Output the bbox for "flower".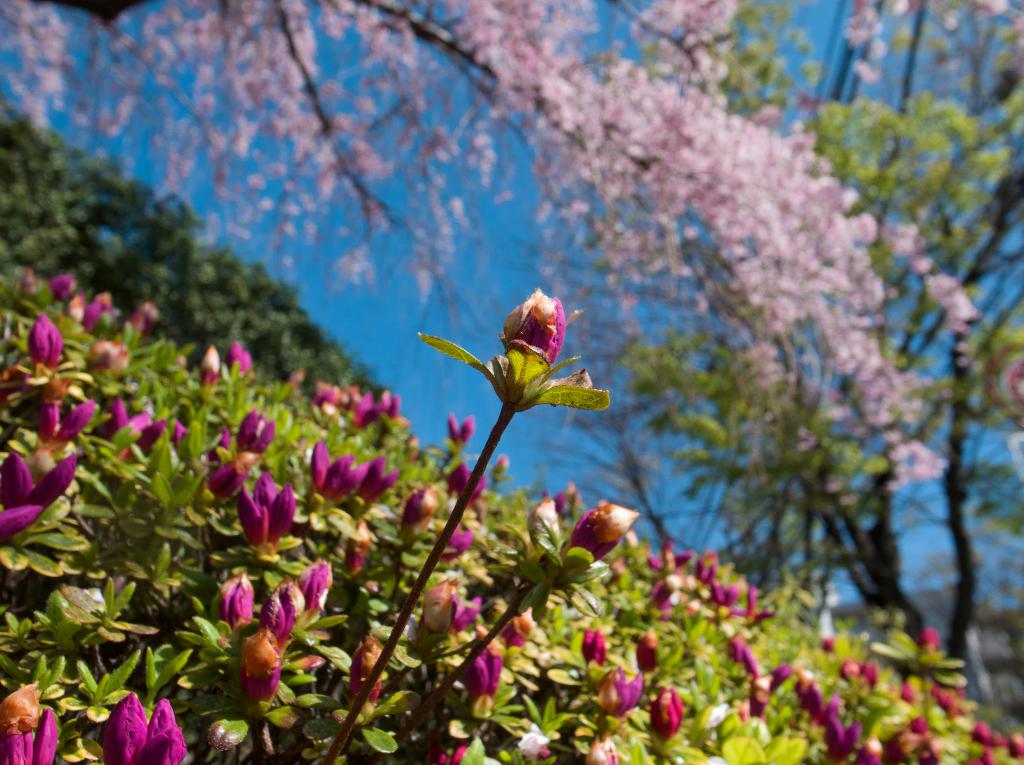
82,293,117,339.
